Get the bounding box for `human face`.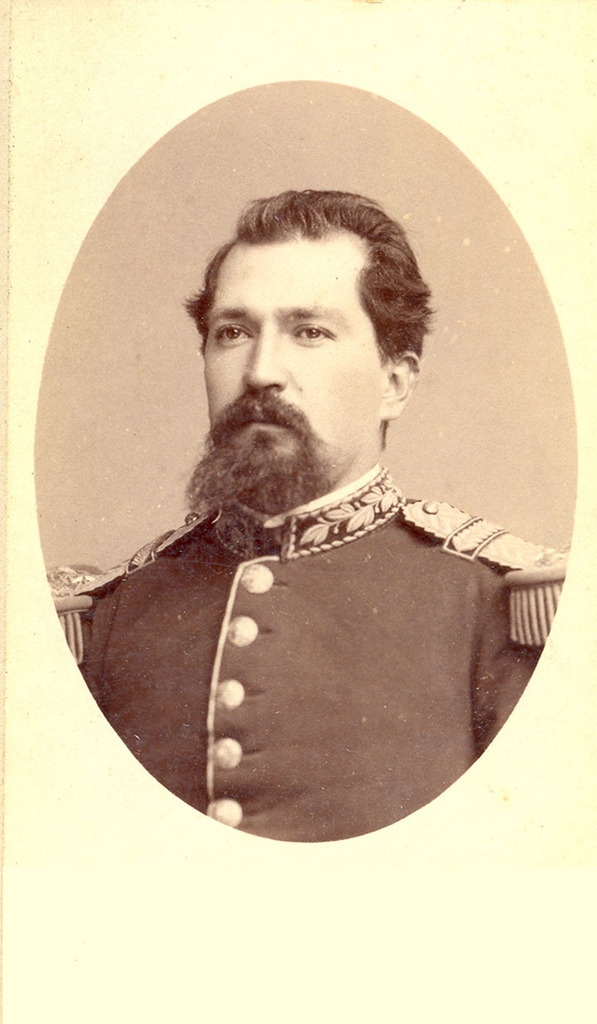
178,233,377,511.
